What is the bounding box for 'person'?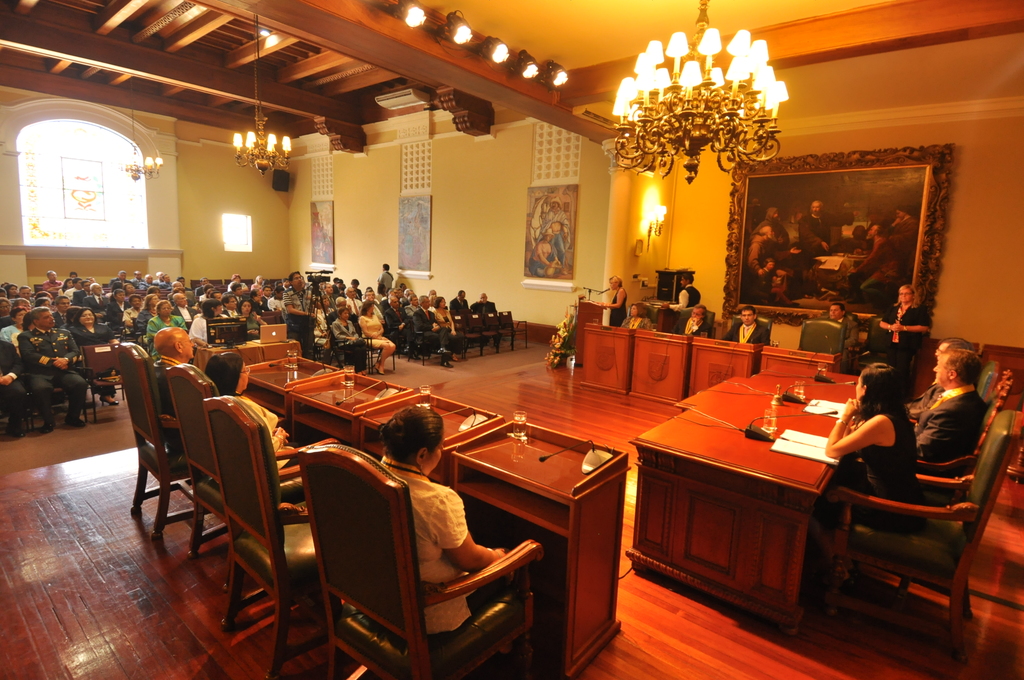
pyautogui.locateOnScreen(880, 285, 927, 395).
